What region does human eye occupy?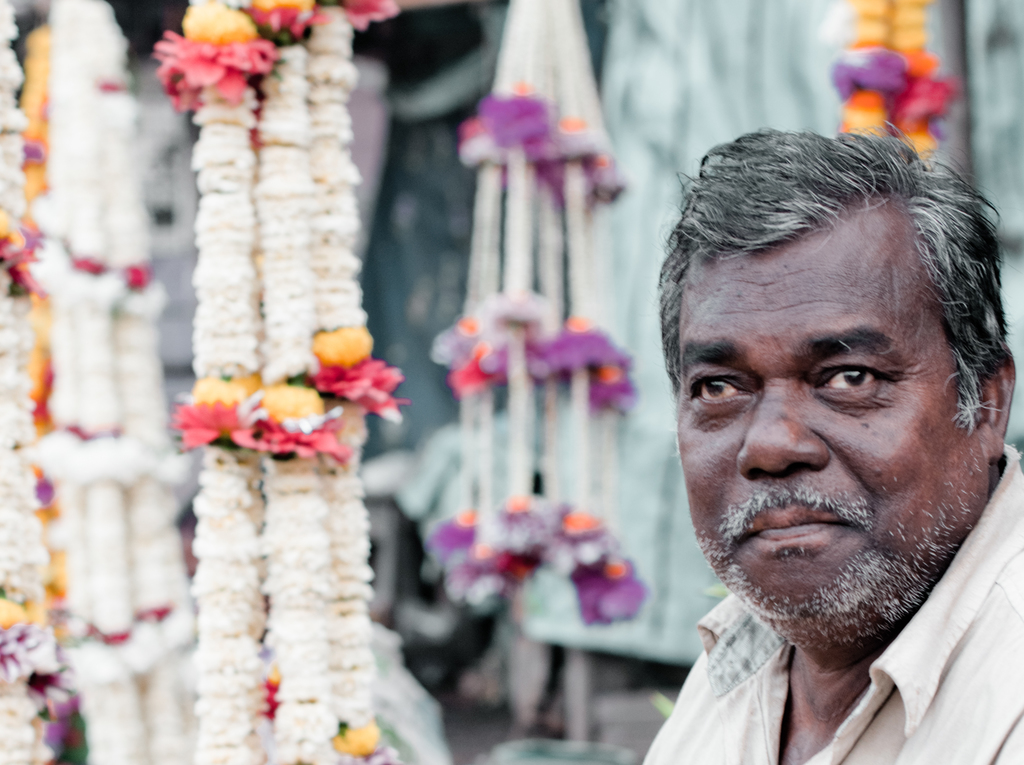
[x1=813, y1=356, x2=908, y2=399].
